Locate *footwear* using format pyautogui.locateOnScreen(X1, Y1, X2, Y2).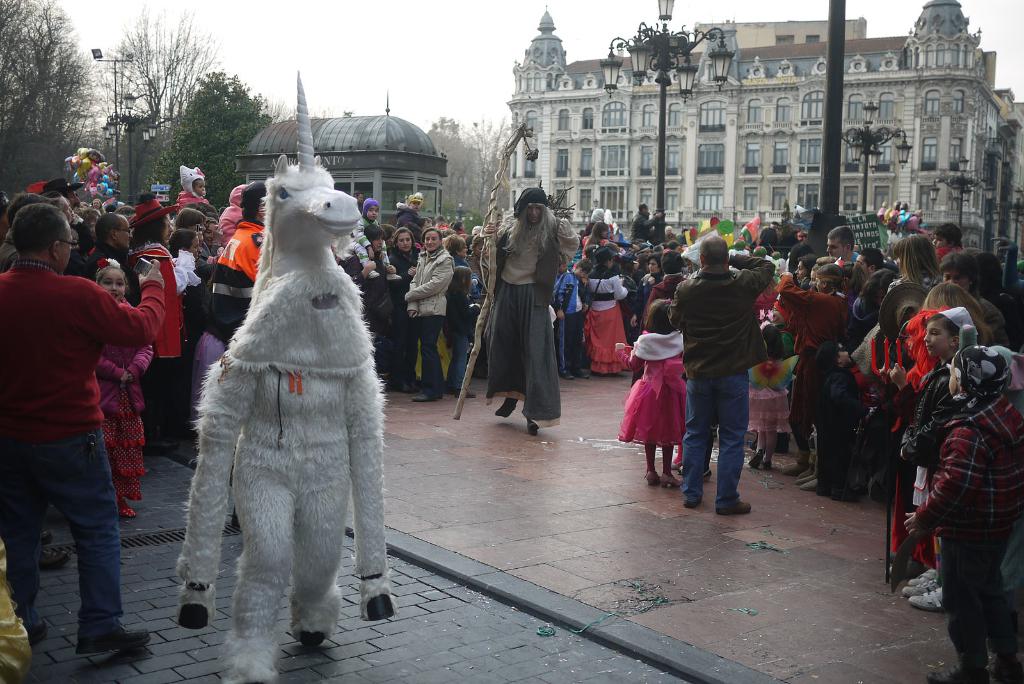
pyautogui.locateOnScreen(925, 662, 989, 683).
